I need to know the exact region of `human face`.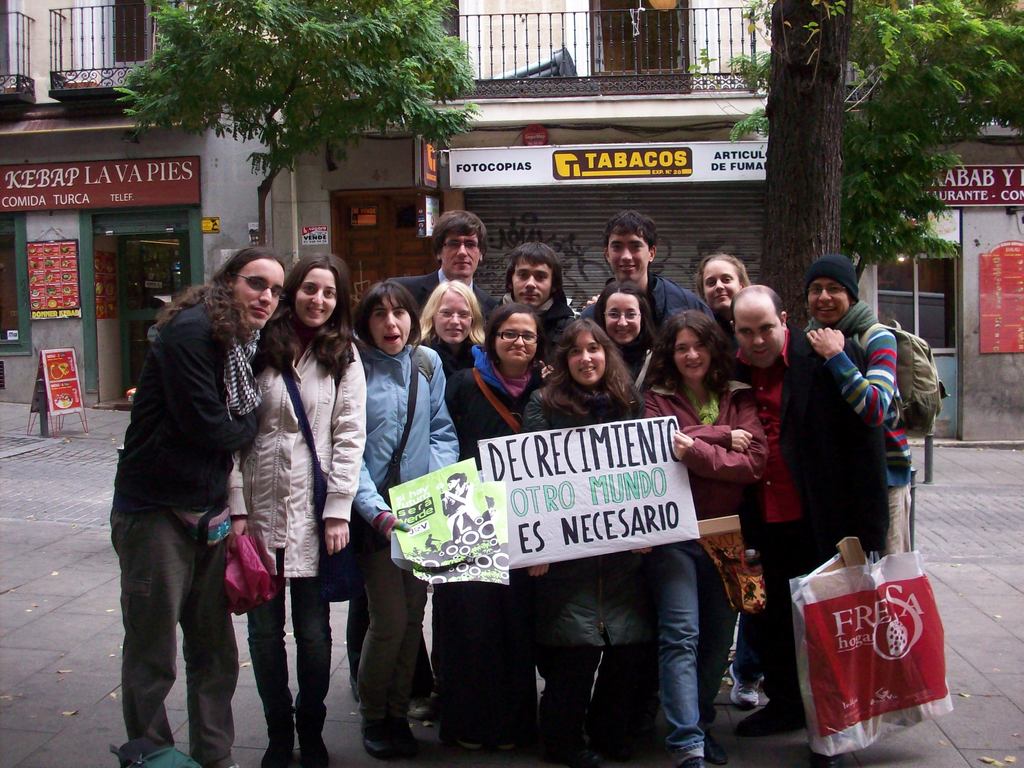
Region: locate(739, 302, 785, 367).
